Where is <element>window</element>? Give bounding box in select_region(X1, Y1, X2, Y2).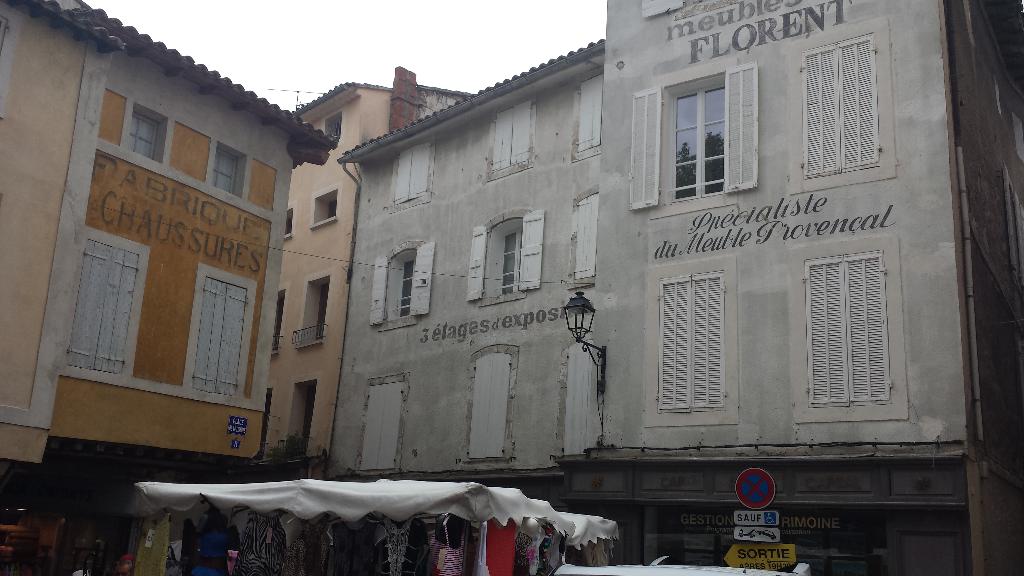
select_region(486, 99, 535, 180).
